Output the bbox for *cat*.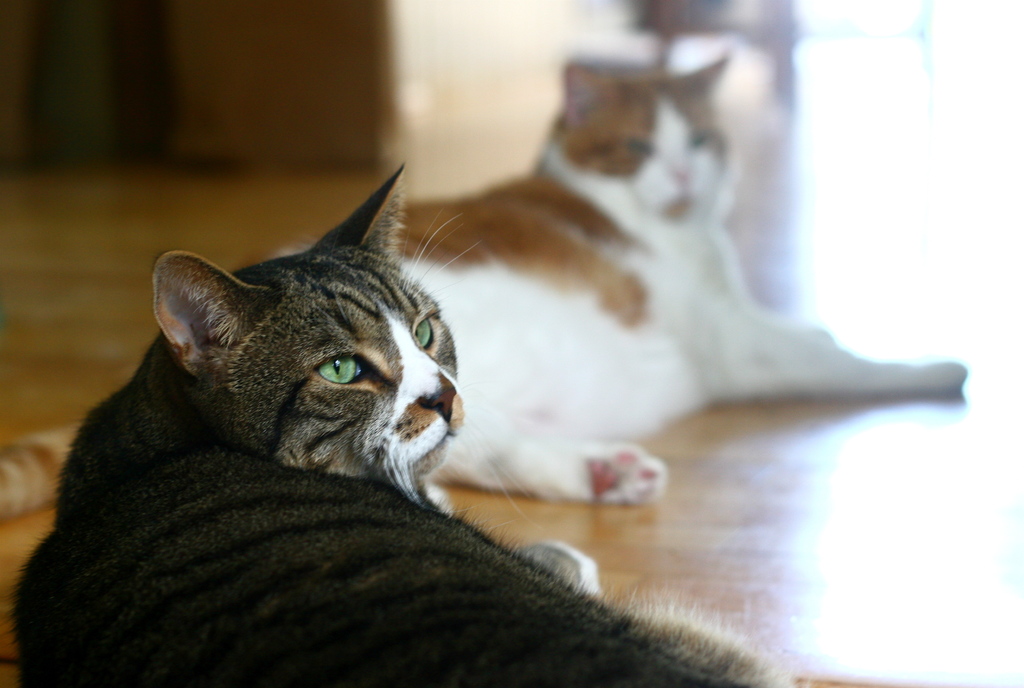
left=0, top=51, right=968, bottom=520.
